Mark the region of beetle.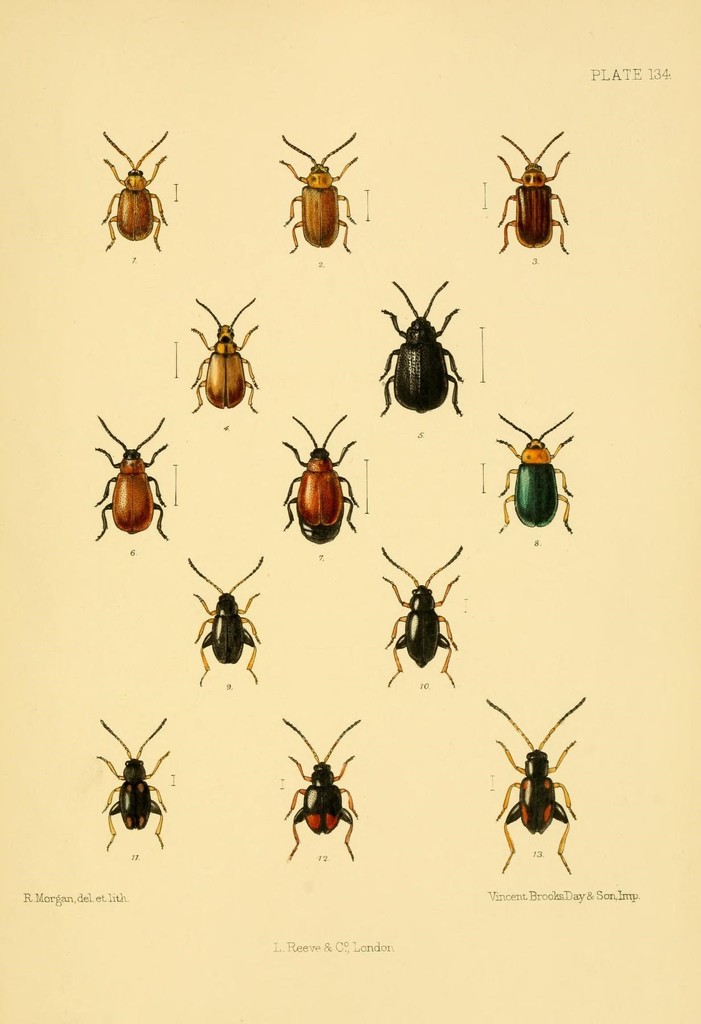
Region: Rect(383, 283, 458, 423).
